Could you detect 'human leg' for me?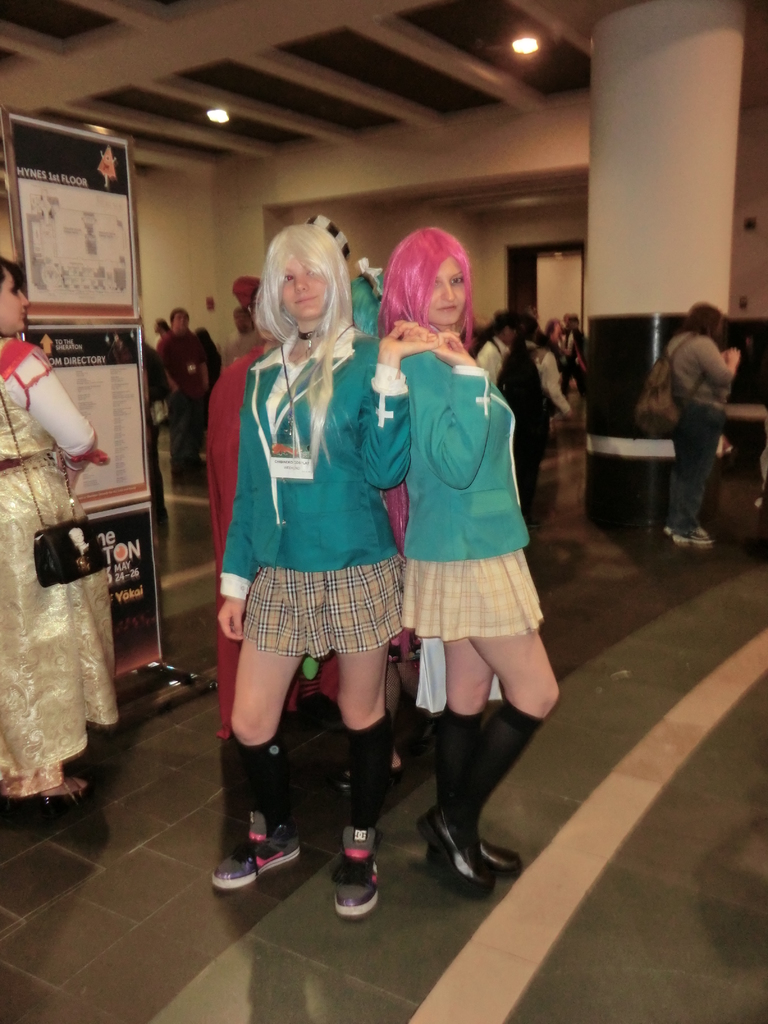
Detection result: <box>668,400,689,533</box>.
